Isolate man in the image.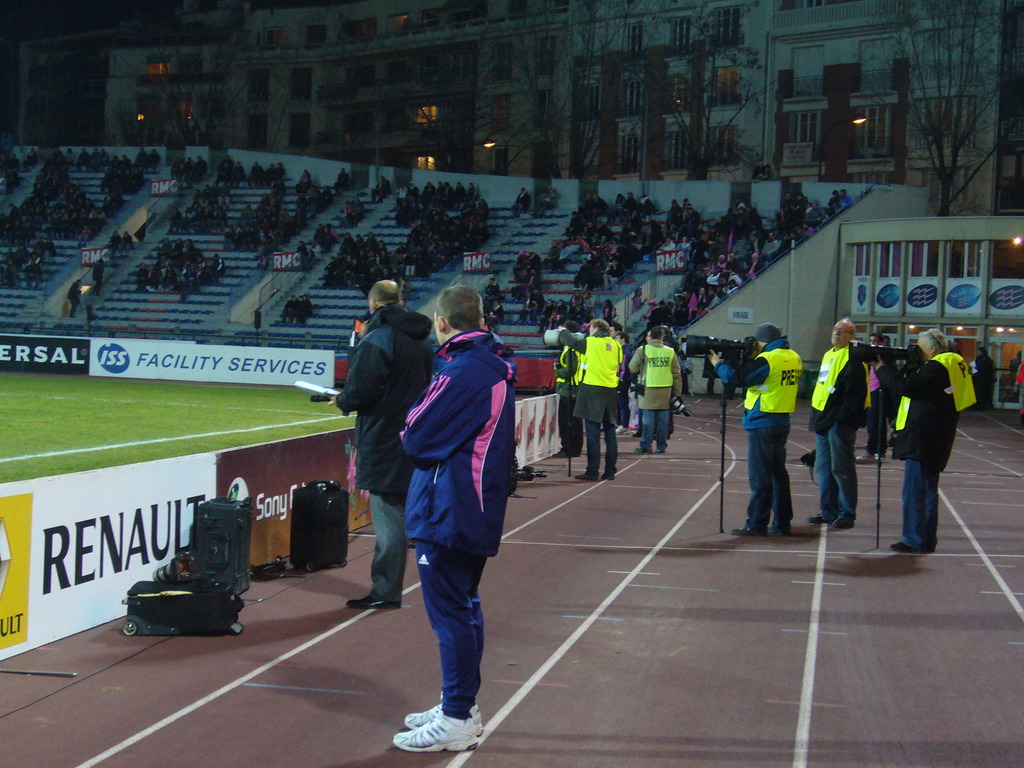
Isolated region: (x1=625, y1=327, x2=686, y2=457).
